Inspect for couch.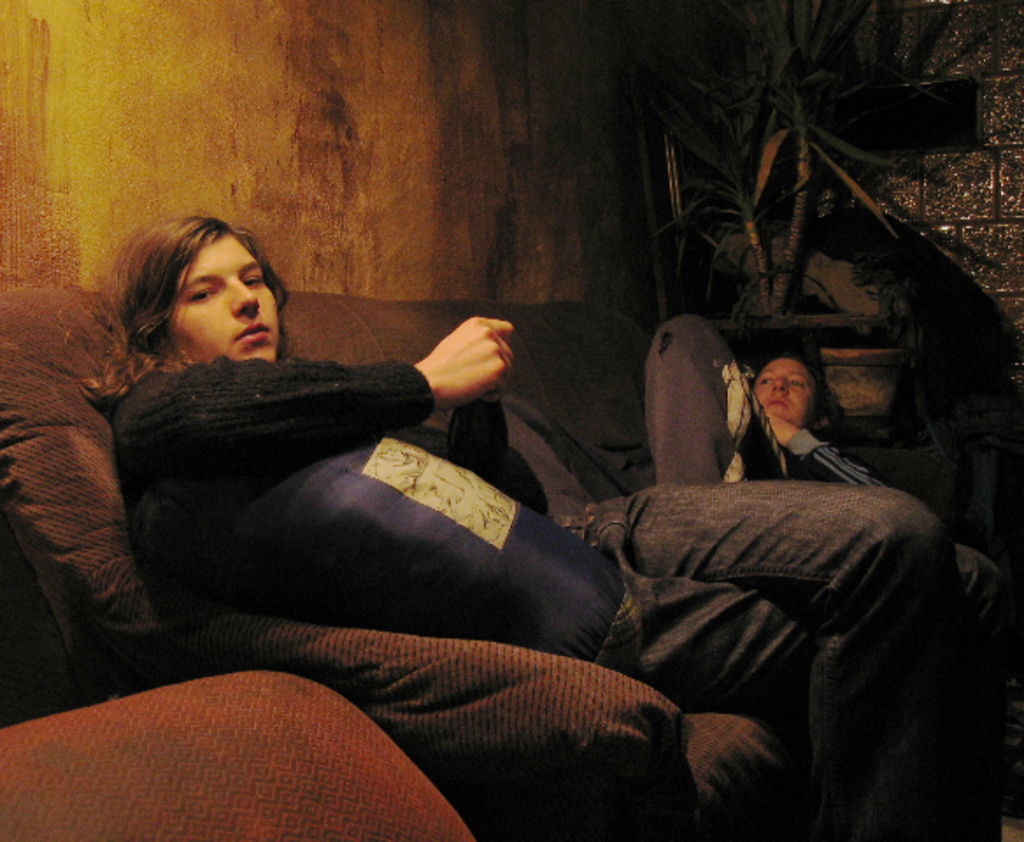
Inspection: {"left": 0, "top": 263, "right": 1020, "bottom": 828}.
